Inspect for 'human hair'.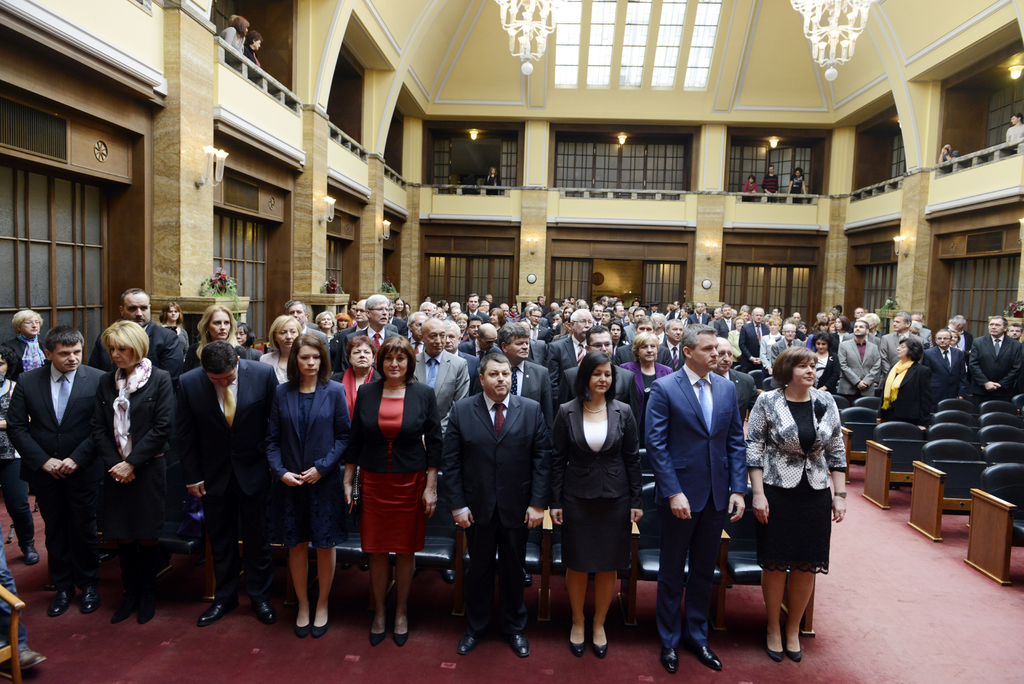
Inspection: detection(767, 313, 782, 328).
